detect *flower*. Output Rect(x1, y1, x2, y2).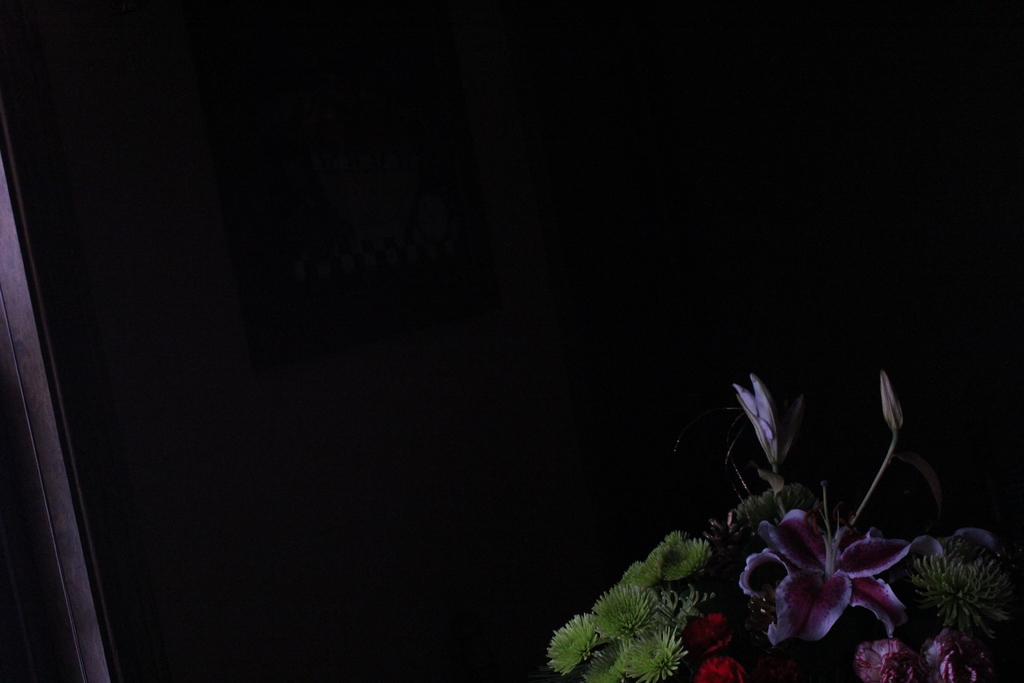
Rect(948, 528, 1000, 552).
